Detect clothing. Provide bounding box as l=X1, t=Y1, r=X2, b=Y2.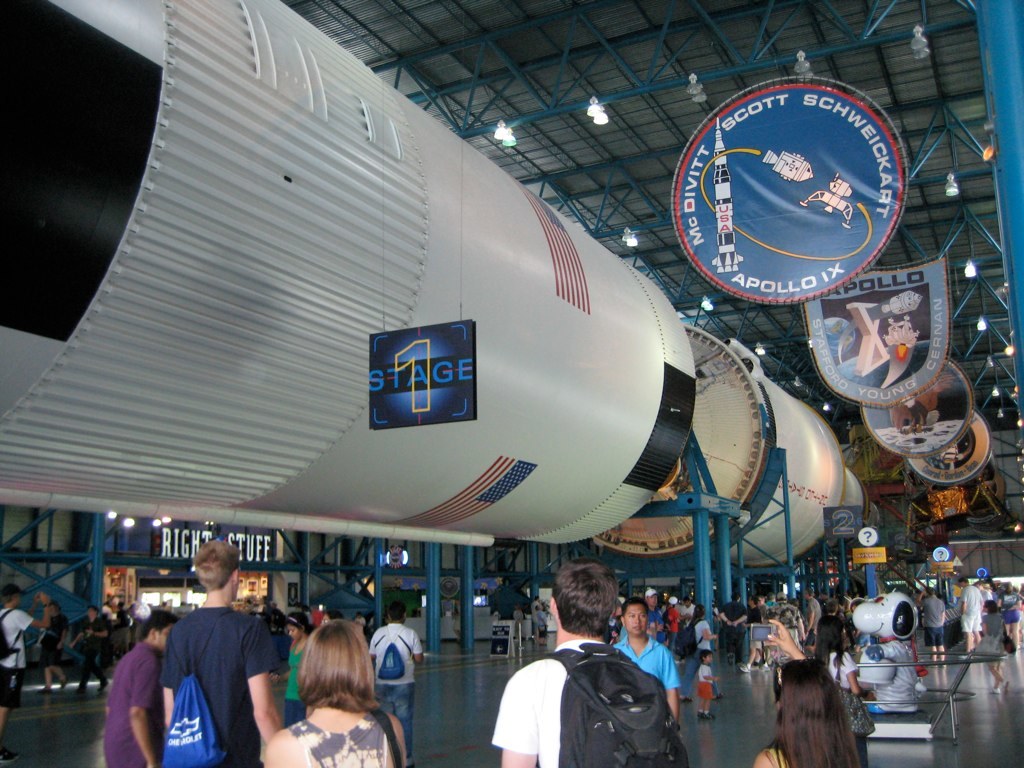
l=697, t=666, r=712, b=700.
